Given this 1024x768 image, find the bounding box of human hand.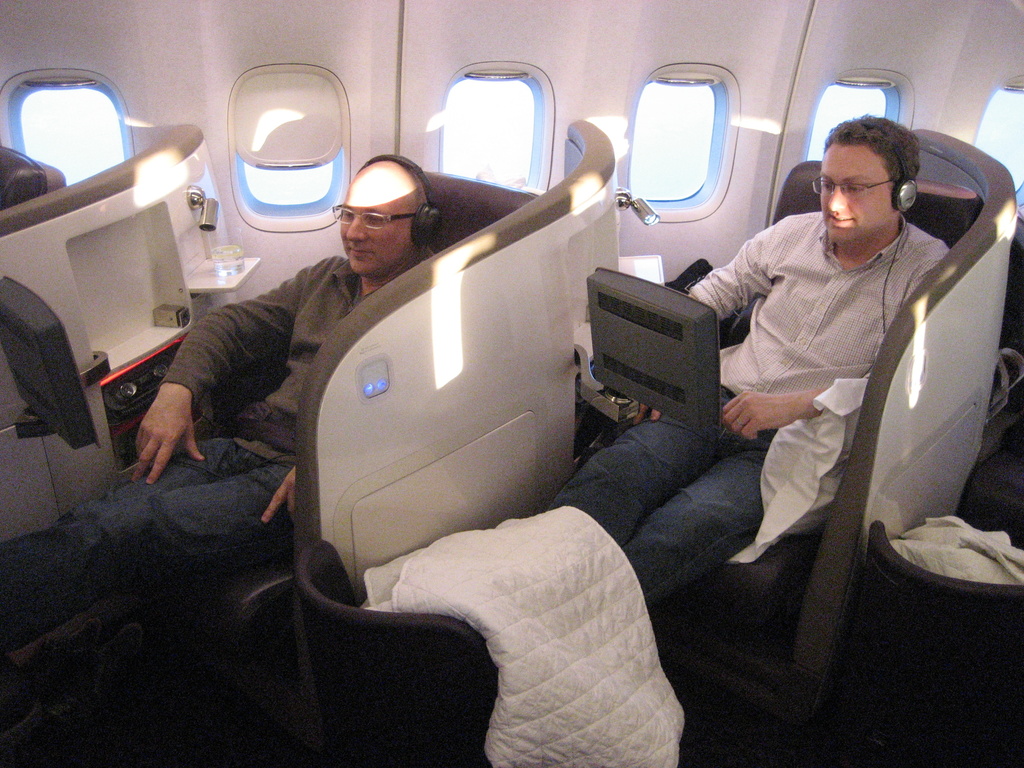
pyautogui.locateOnScreen(718, 388, 792, 440).
